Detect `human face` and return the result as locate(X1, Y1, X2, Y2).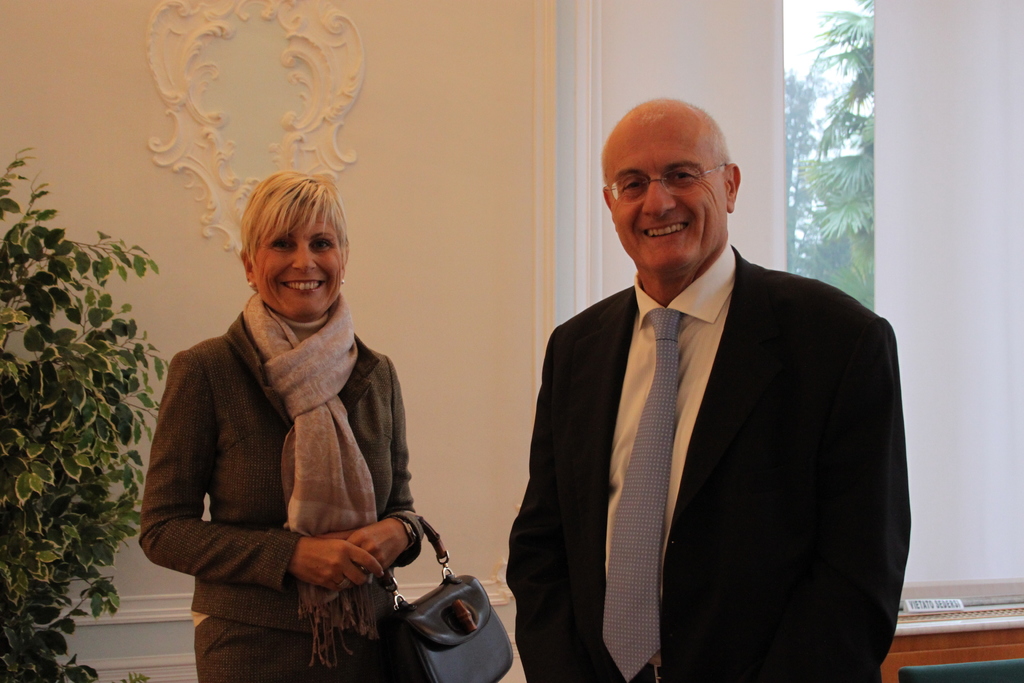
locate(254, 202, 345, 322).
